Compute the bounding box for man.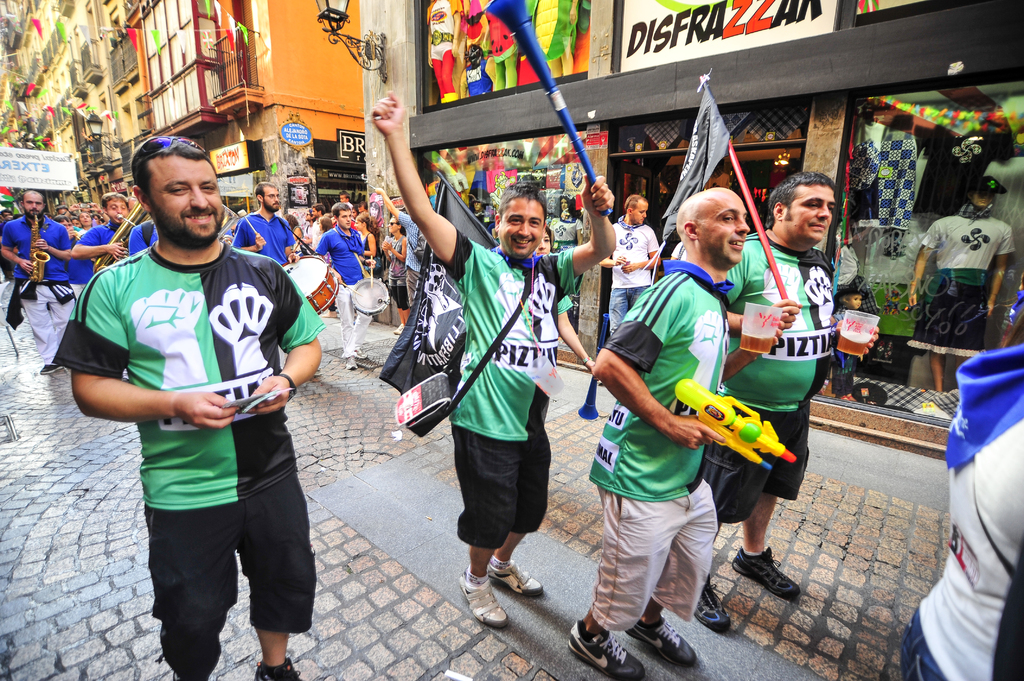
region(308, 202, 372, 369).
